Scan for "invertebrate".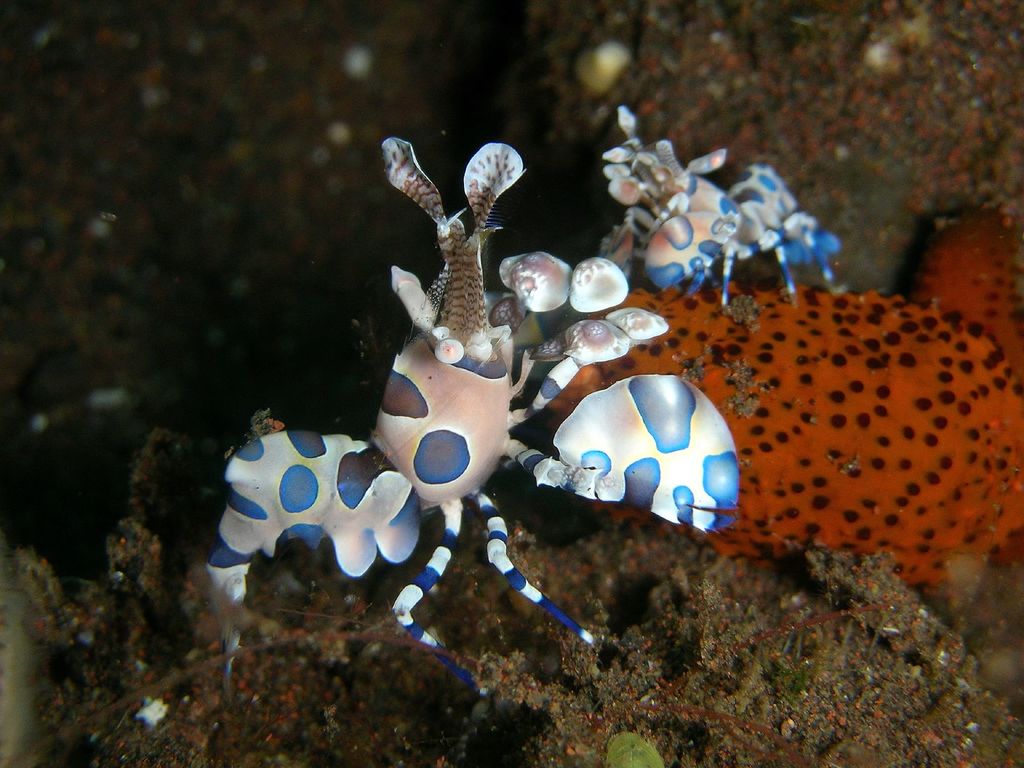
Scan result: bbox(597, 105, 847, 321).
